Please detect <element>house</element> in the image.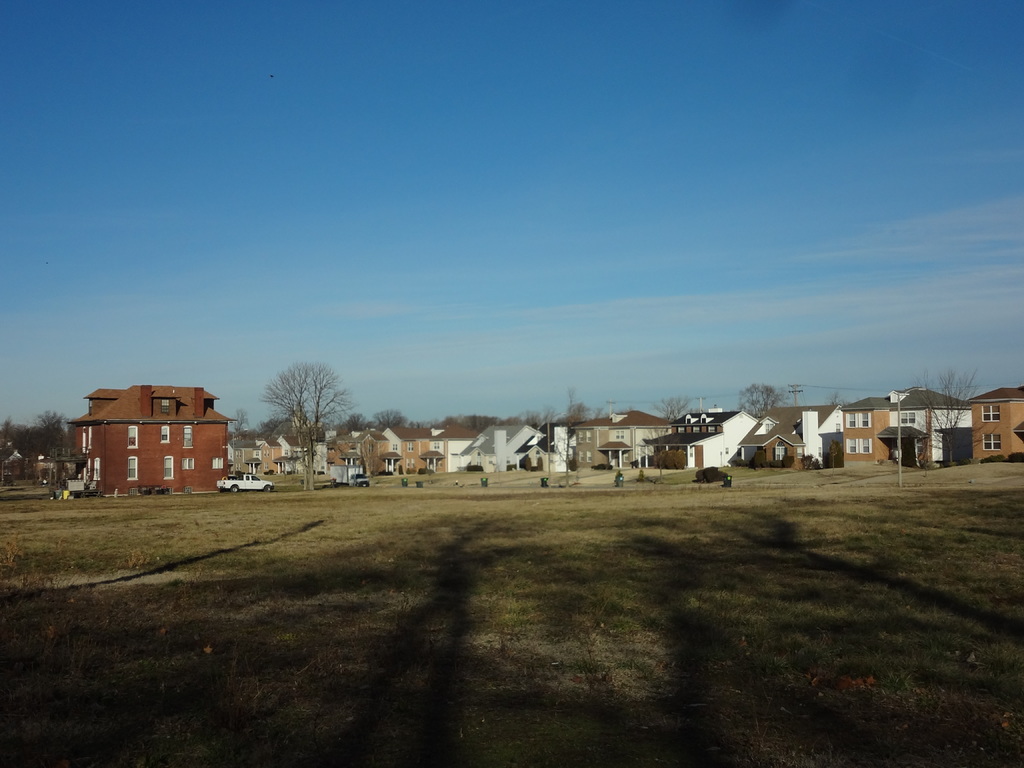
<bbox>849, 397, 890, 459</bbox>.
